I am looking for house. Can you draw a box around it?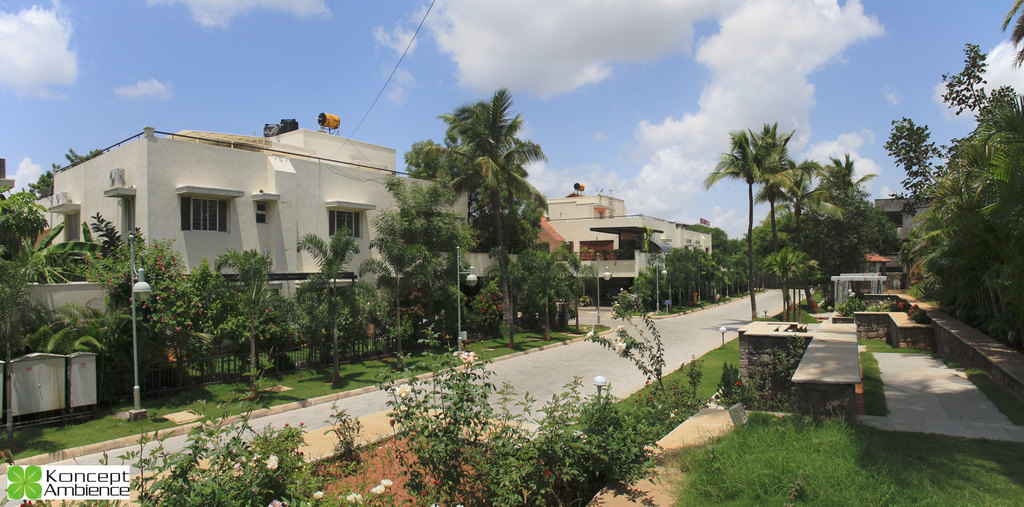
Sure, the bounding box is (545,180,719,298).
